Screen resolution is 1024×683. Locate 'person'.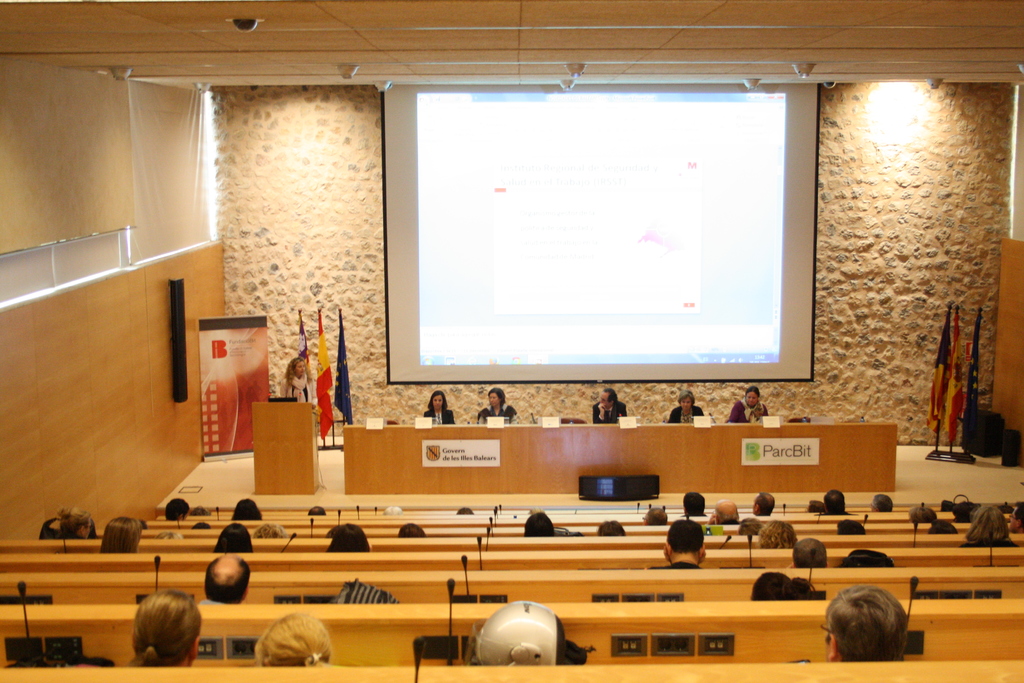
[x1=424, y1=390, x2=456, y2=429].
